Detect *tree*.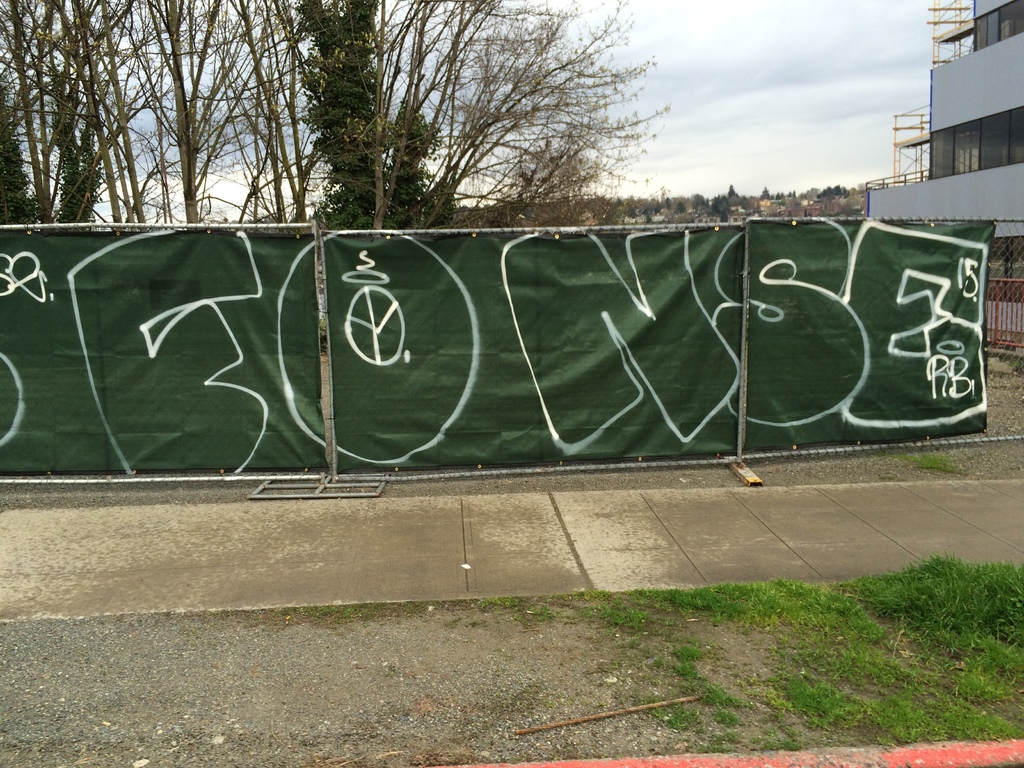
Detected at 817:188:847:196.
